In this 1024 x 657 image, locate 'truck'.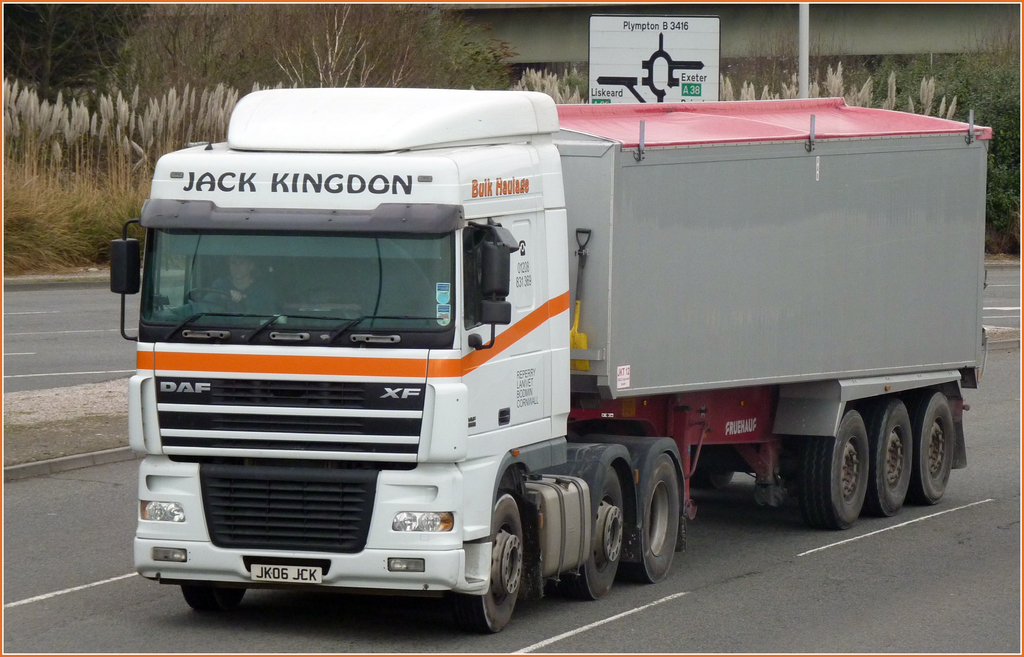
Bounding box: left=140, top=52, right=986, bottom=628.
